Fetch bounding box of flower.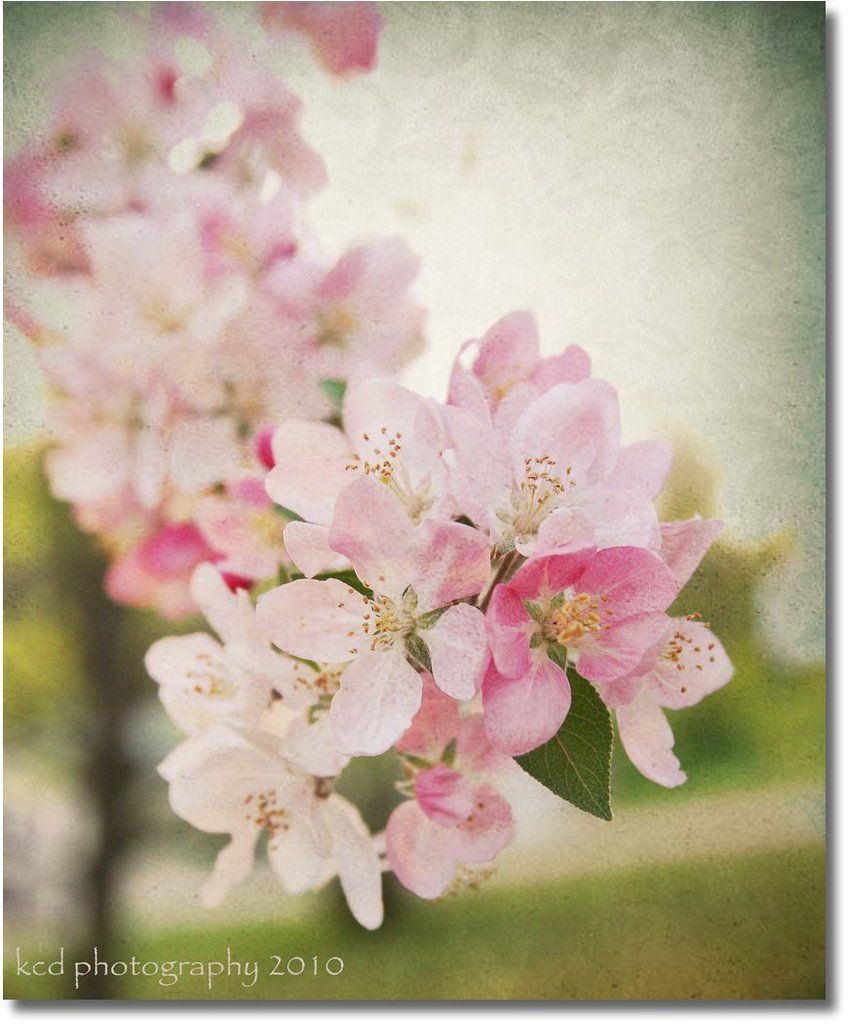
Bbox: 494,543,720,744.
